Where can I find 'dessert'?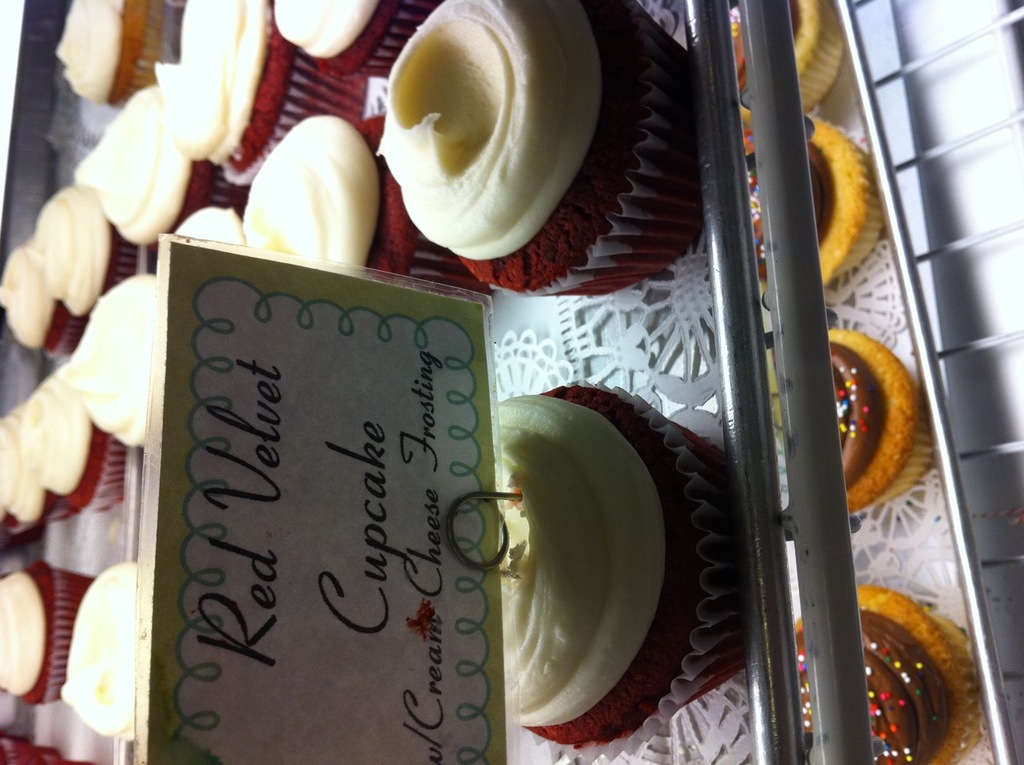
You can find it at {"left": 734, "top": 0, "right": 848, "bottom": 115}.
